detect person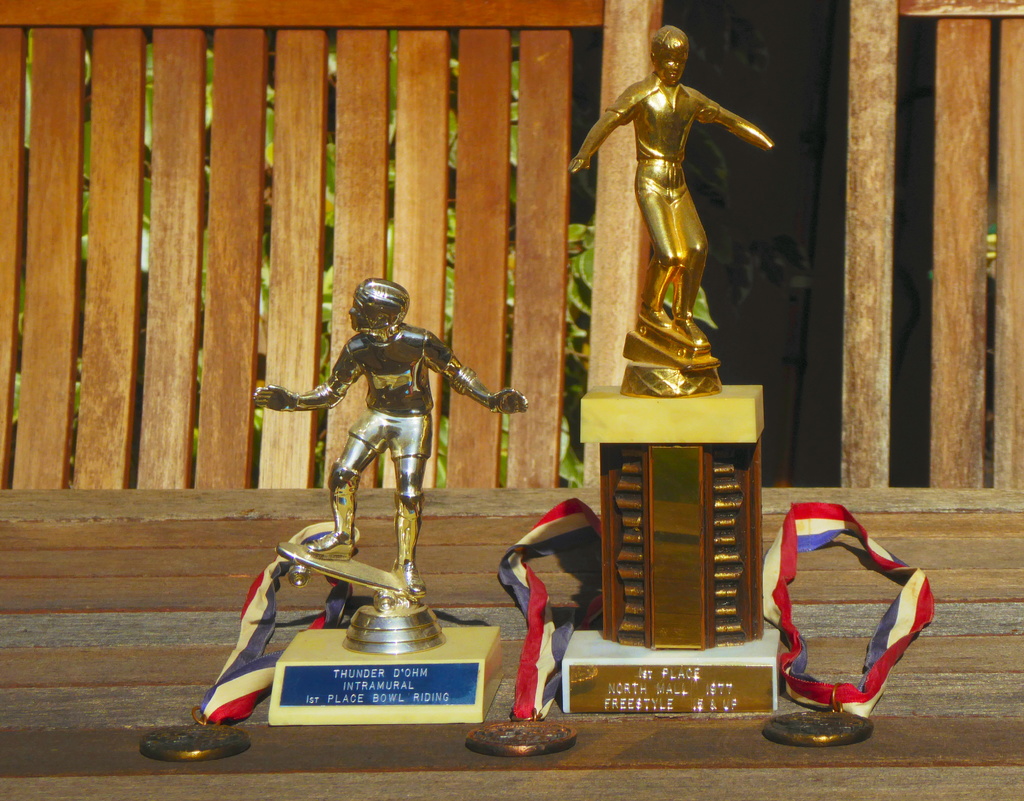
[254,282,528,602]
